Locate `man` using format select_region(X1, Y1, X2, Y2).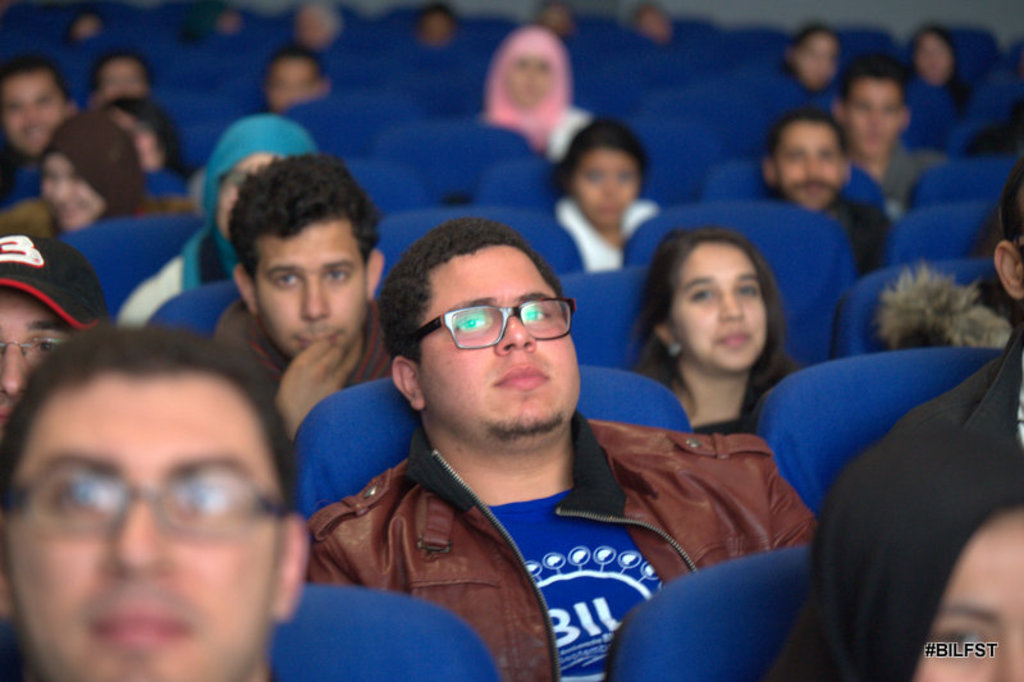
select_region(931, 157, 1023, 445).
